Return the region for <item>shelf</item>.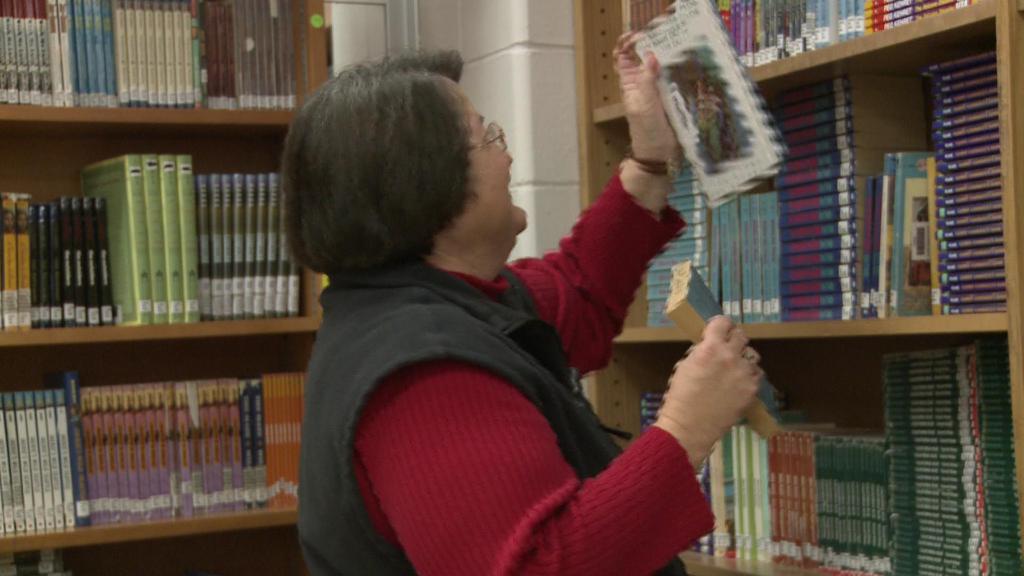
pyautogui.locateOnScreen(4, 0, 332, 575).
